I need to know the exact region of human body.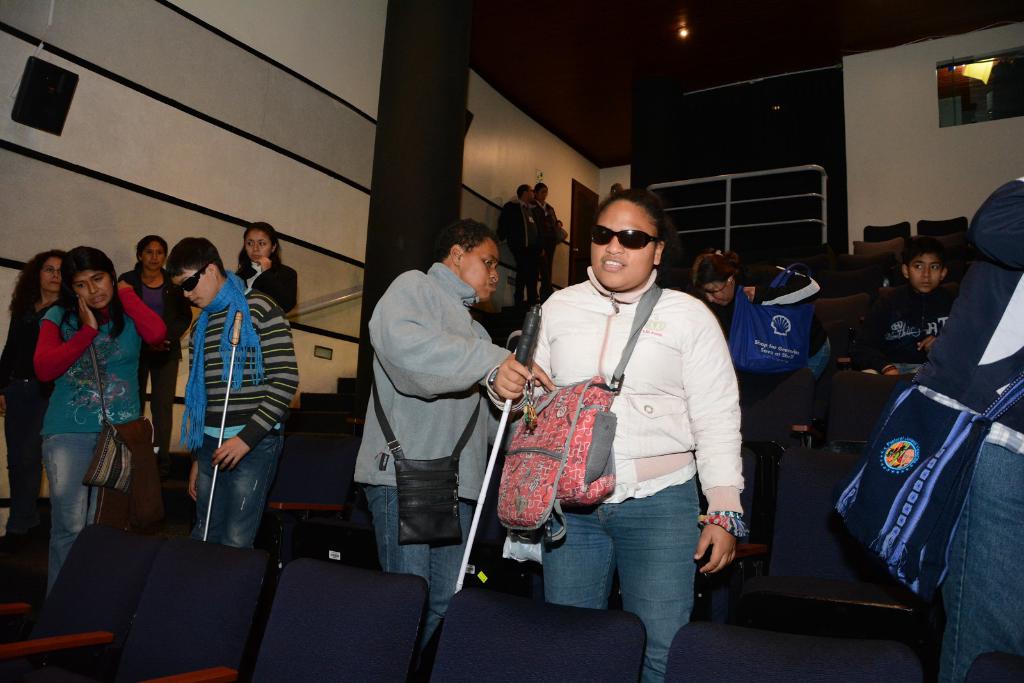
Region: [left=351, top=219, right=509, bottom=641].
